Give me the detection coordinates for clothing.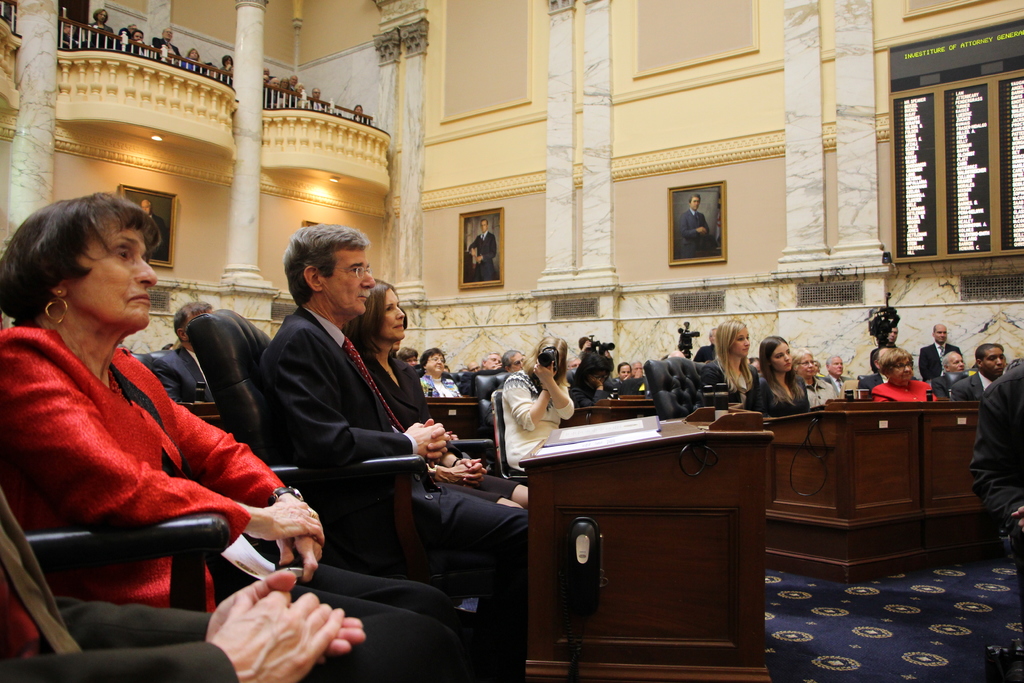
pyautogui.locateOnScreen(502, 363, 576, 472).
